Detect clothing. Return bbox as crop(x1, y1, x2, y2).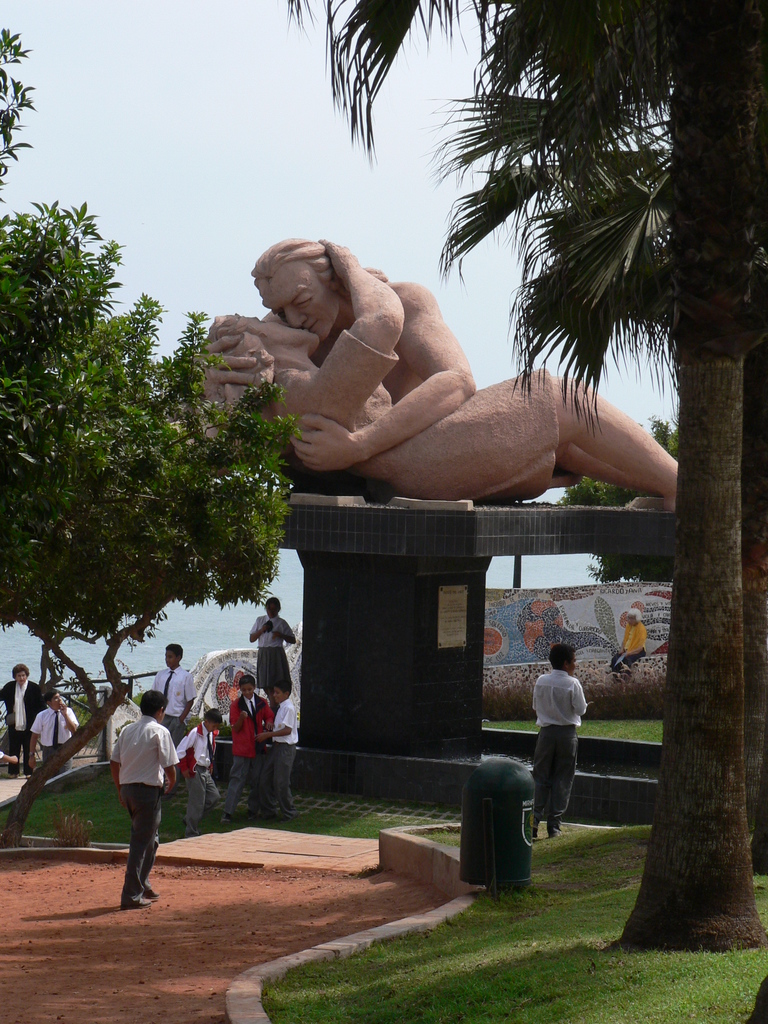
crop(0, 751, 4, 761).
